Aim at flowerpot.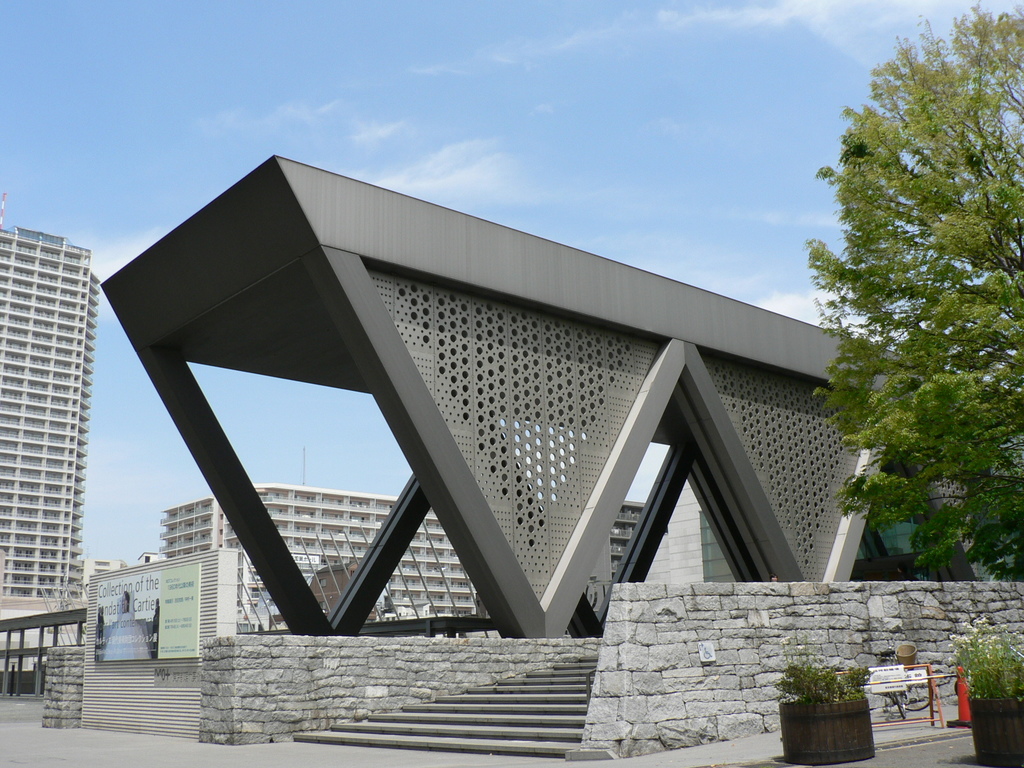
Aimed at 779/696/879/767.
